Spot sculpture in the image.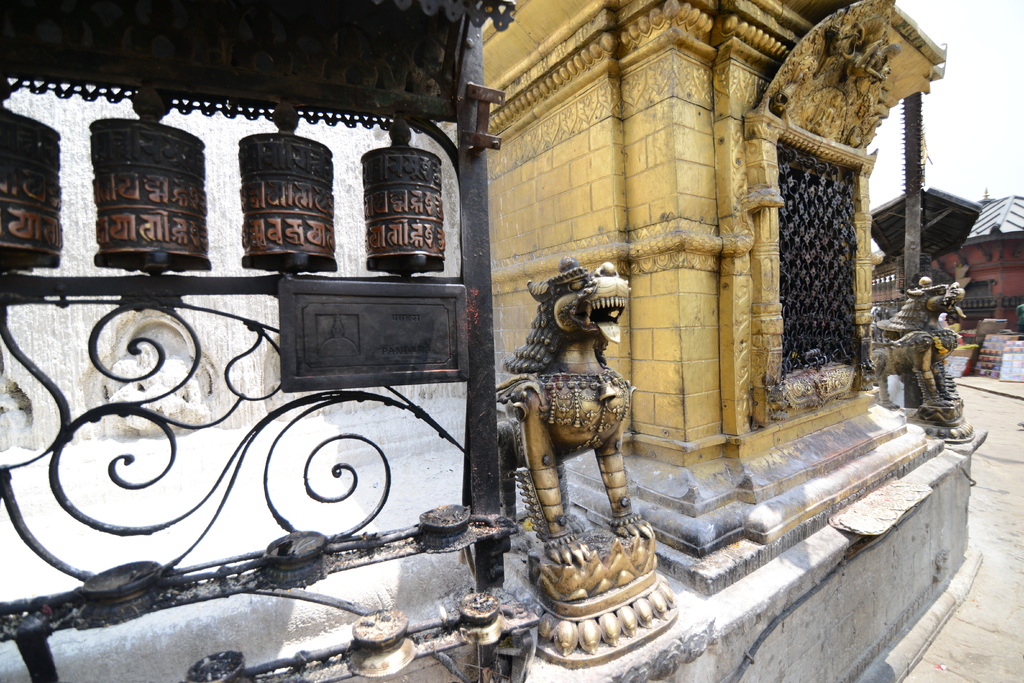
sculpture found at bbox(820, 17, 865, 85).
